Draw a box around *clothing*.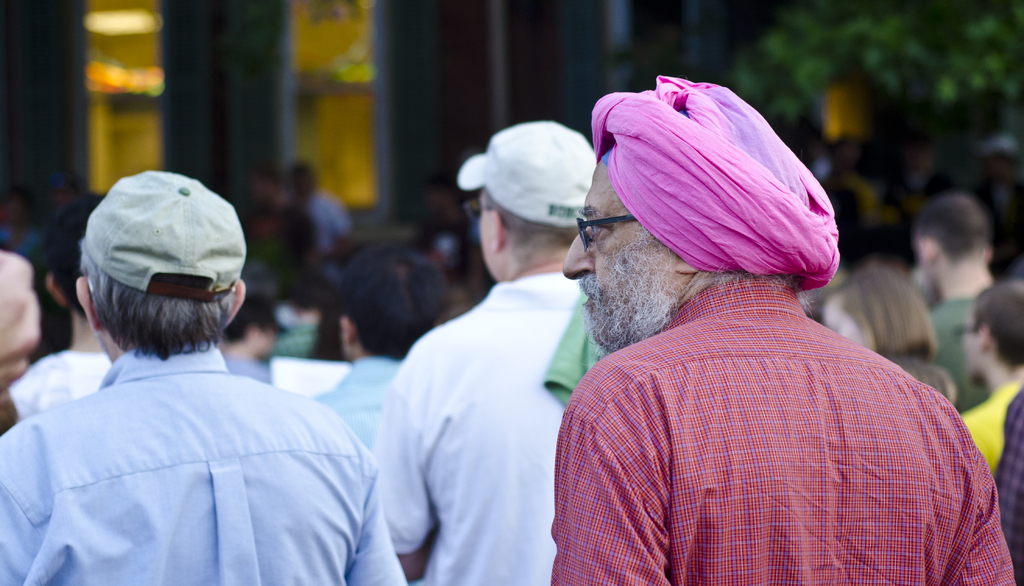
Rect(371, 117, 610, 584).
